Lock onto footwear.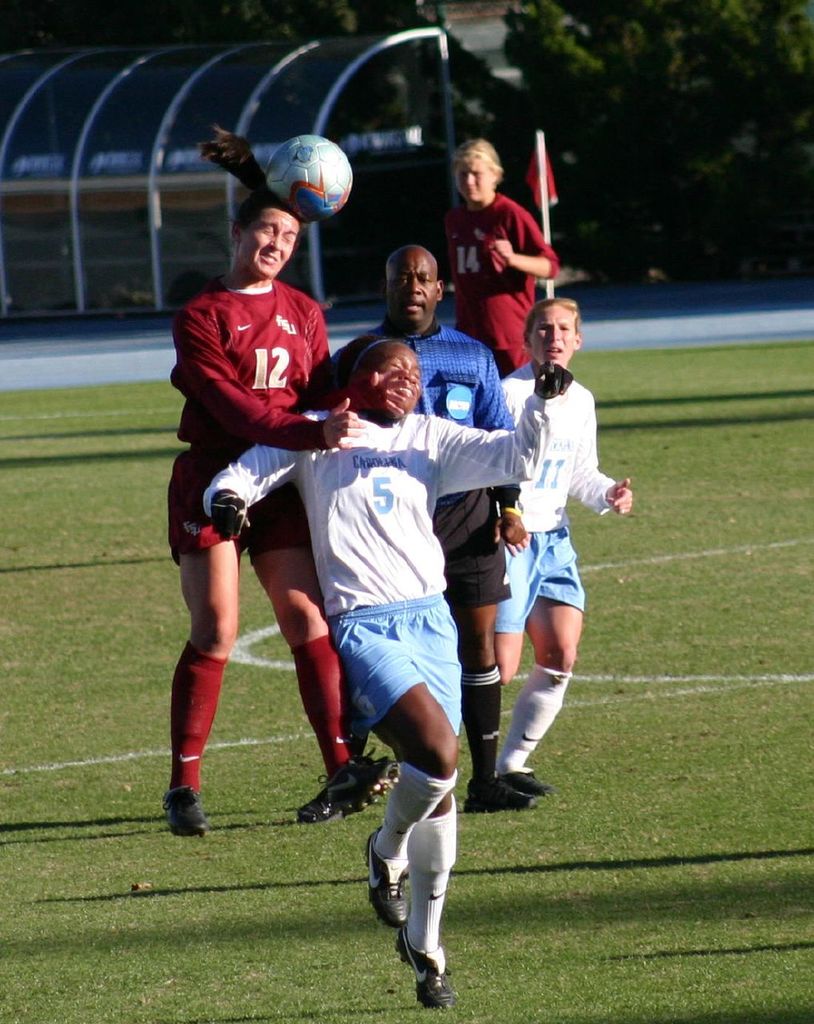
Locked: (left=344, top=748, right=410, bottom=813).
